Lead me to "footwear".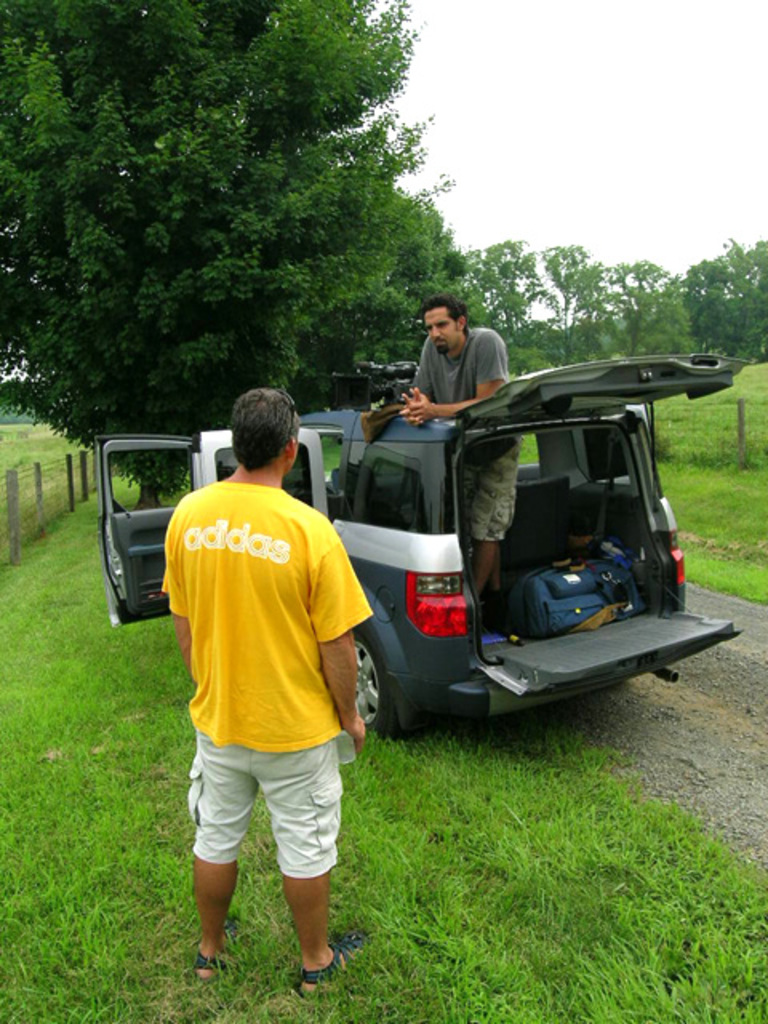
Lead to region(195, 946, 256, 989).
